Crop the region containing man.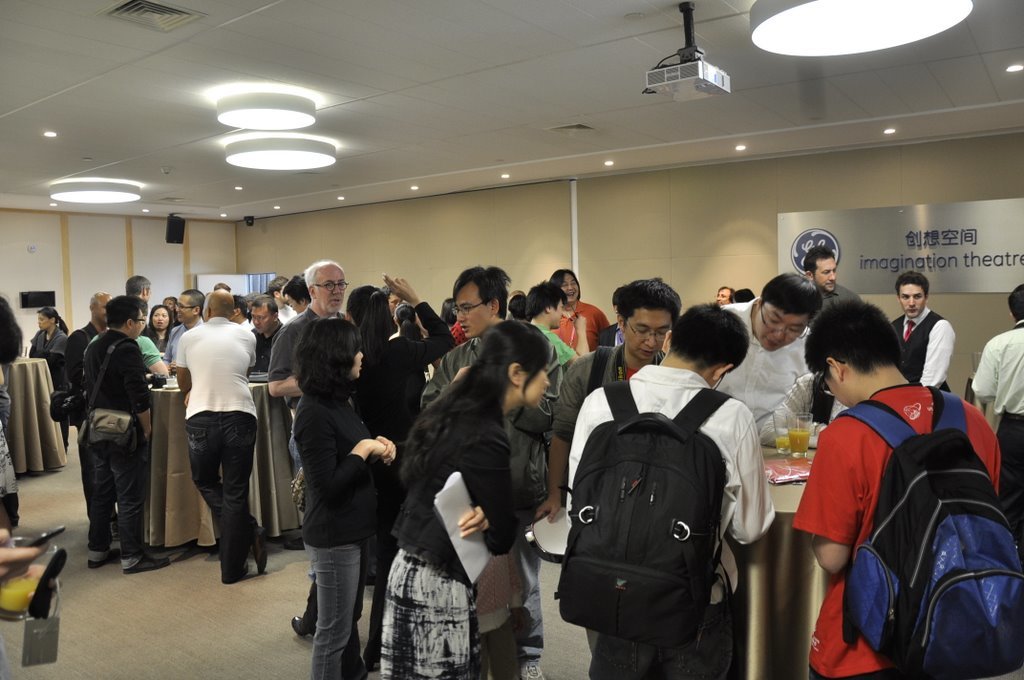
Crop region: <box>972,280,1023,526</box>.
